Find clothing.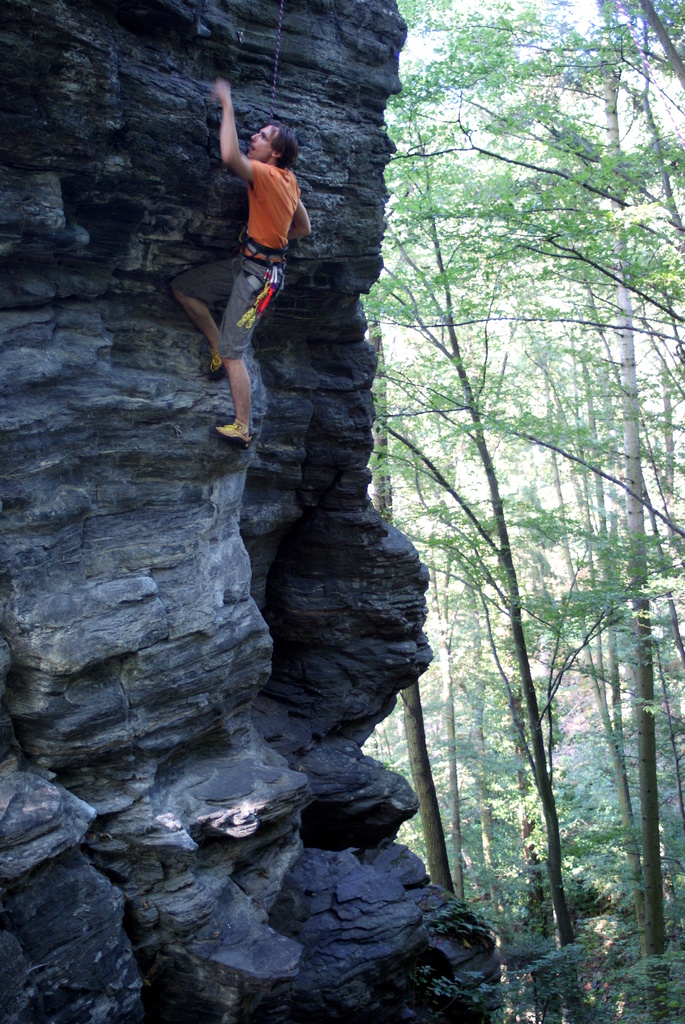
bbox(248, 160, 304, 263).
